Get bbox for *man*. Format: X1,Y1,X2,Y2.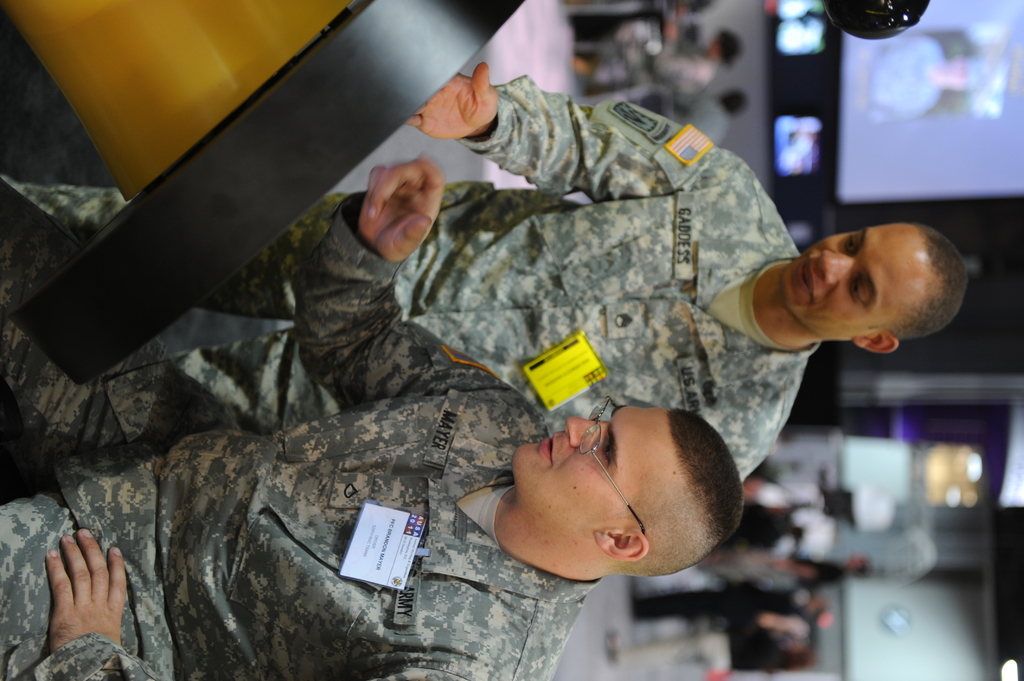
0,61,968,486.
